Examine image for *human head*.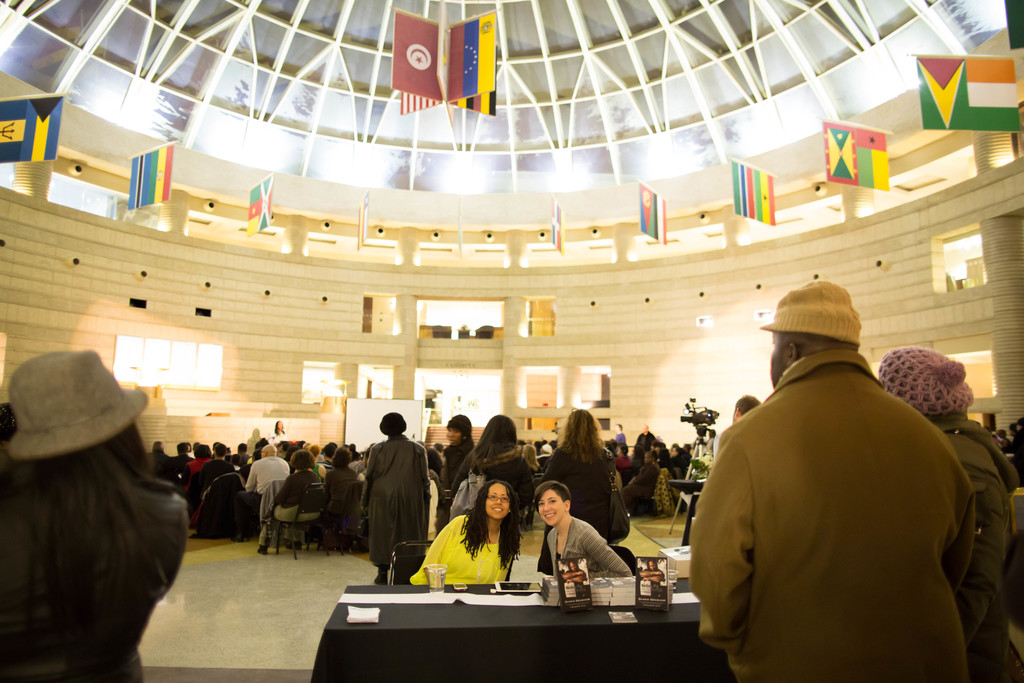
Examination result: x1=428, y1=447, x2=442, y2=469.
